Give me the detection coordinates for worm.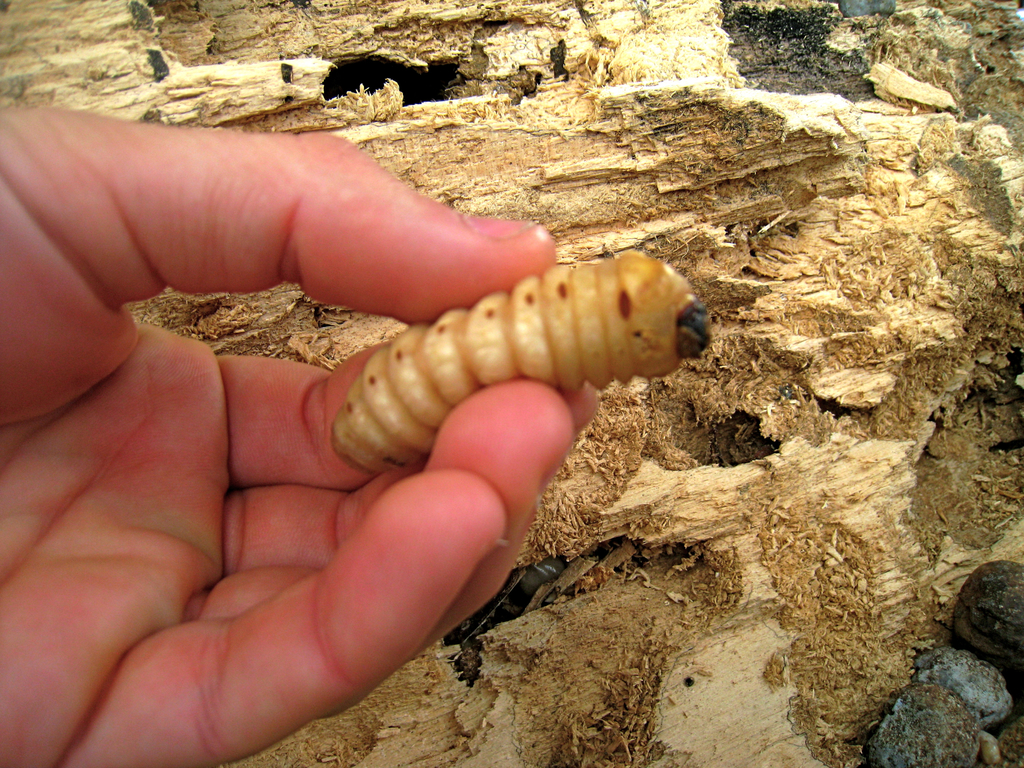
[320, 257, 712, 478].
